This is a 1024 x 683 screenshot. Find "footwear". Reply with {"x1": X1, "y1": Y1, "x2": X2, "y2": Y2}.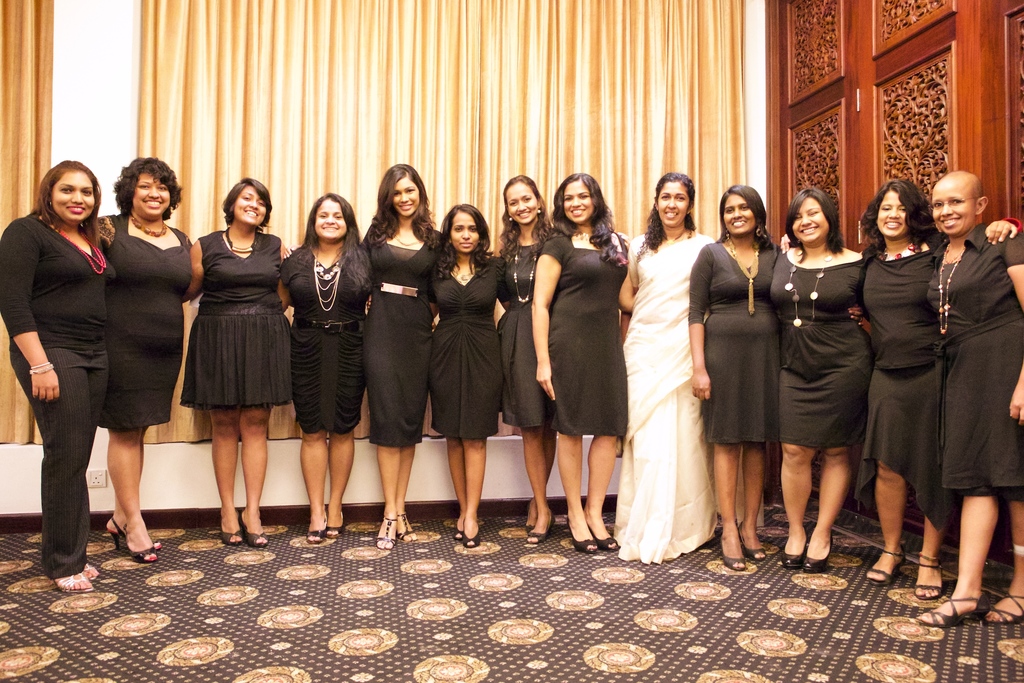
{"x1": 82, "y1": 557, "x2": 100, "y2": 583}.
